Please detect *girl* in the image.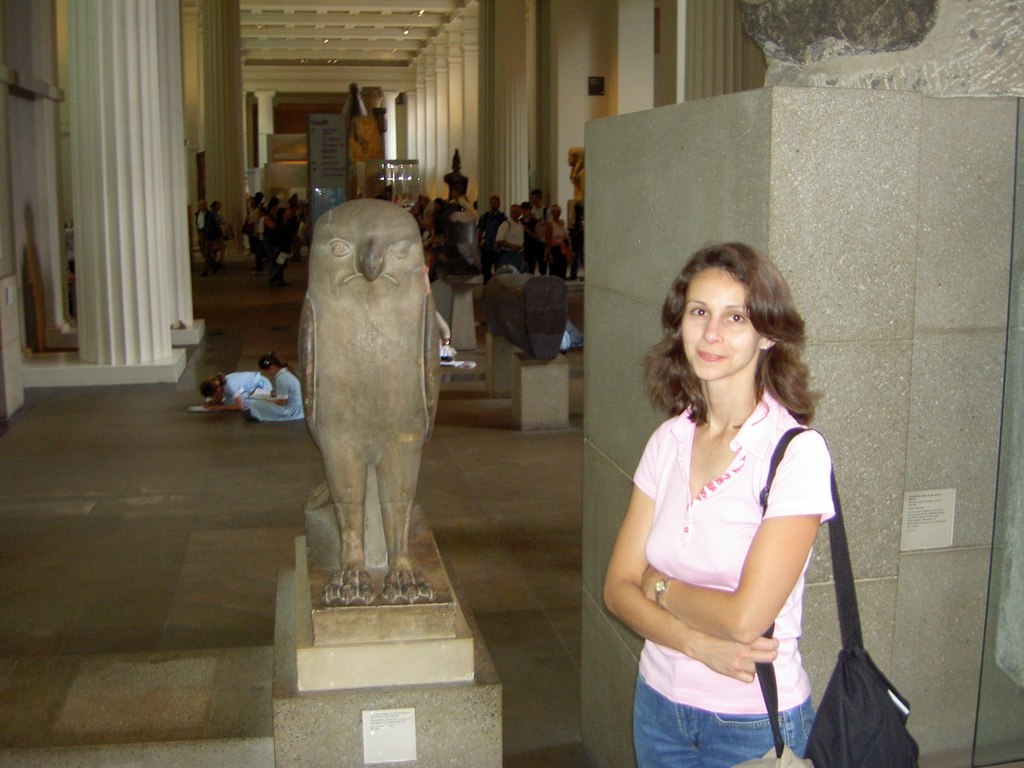
<bbox>243, 349, 307, 427</bbox>.
